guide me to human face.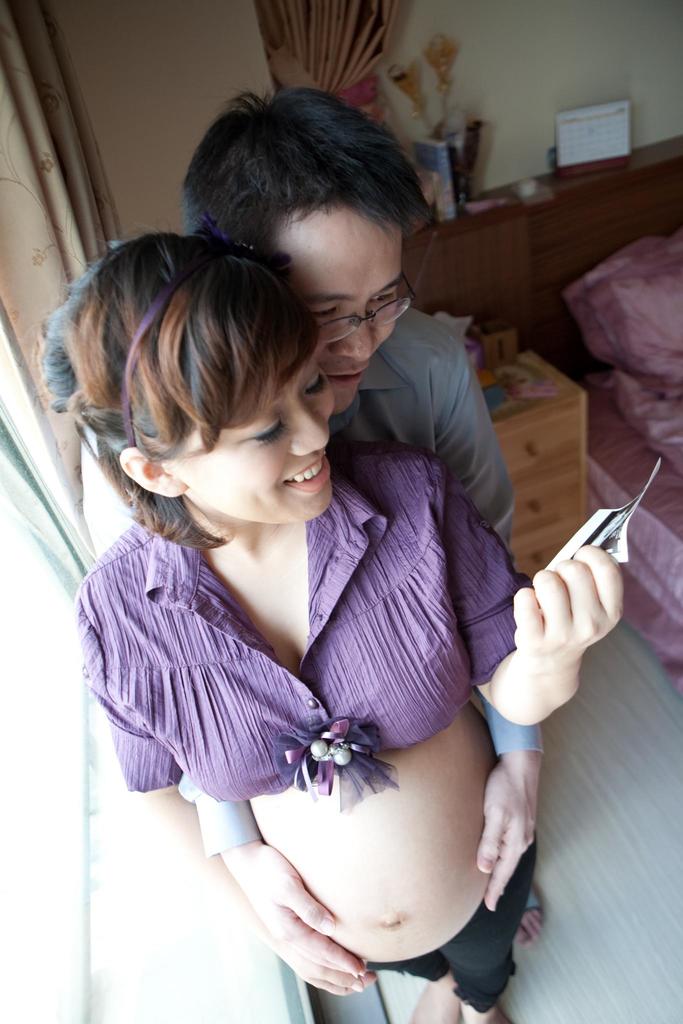
Guidance: bbox(285, 204, 411, 410).
